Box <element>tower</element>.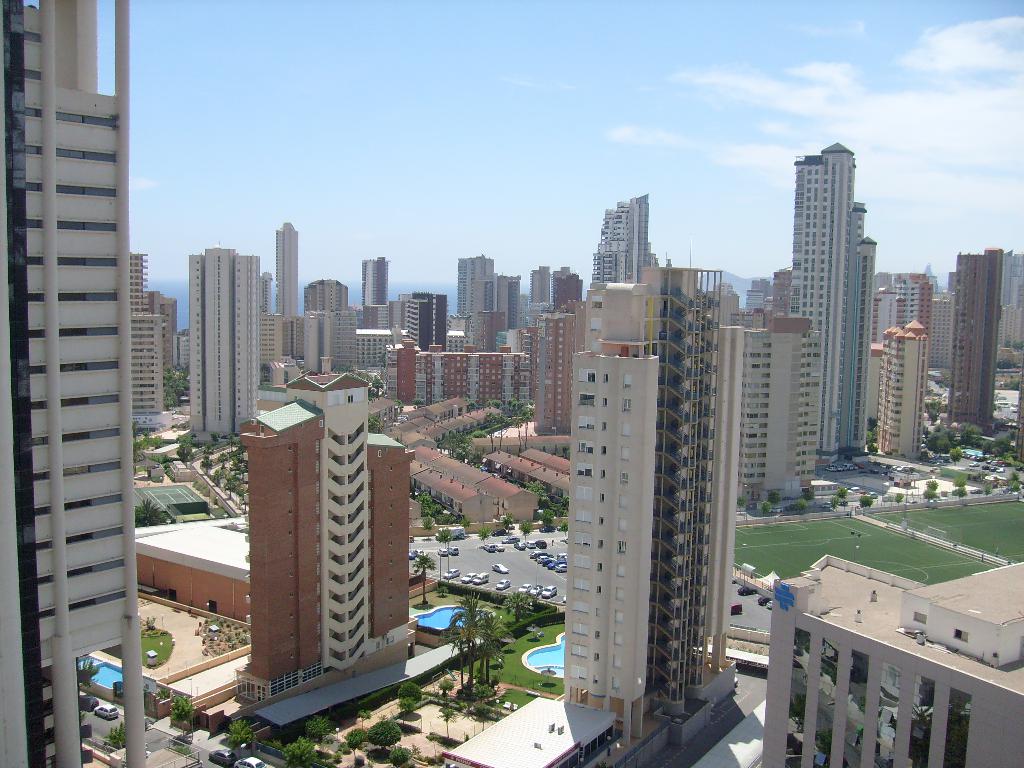
239,358,411,688.
